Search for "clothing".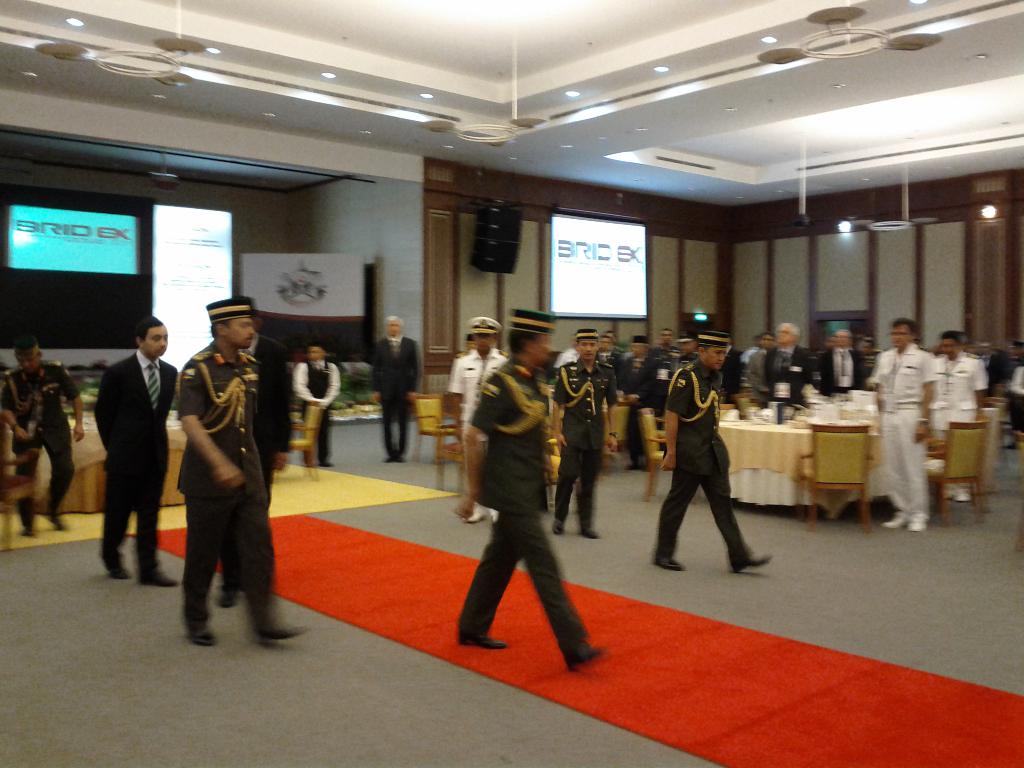
Found at (90, 356, 177, 580).
